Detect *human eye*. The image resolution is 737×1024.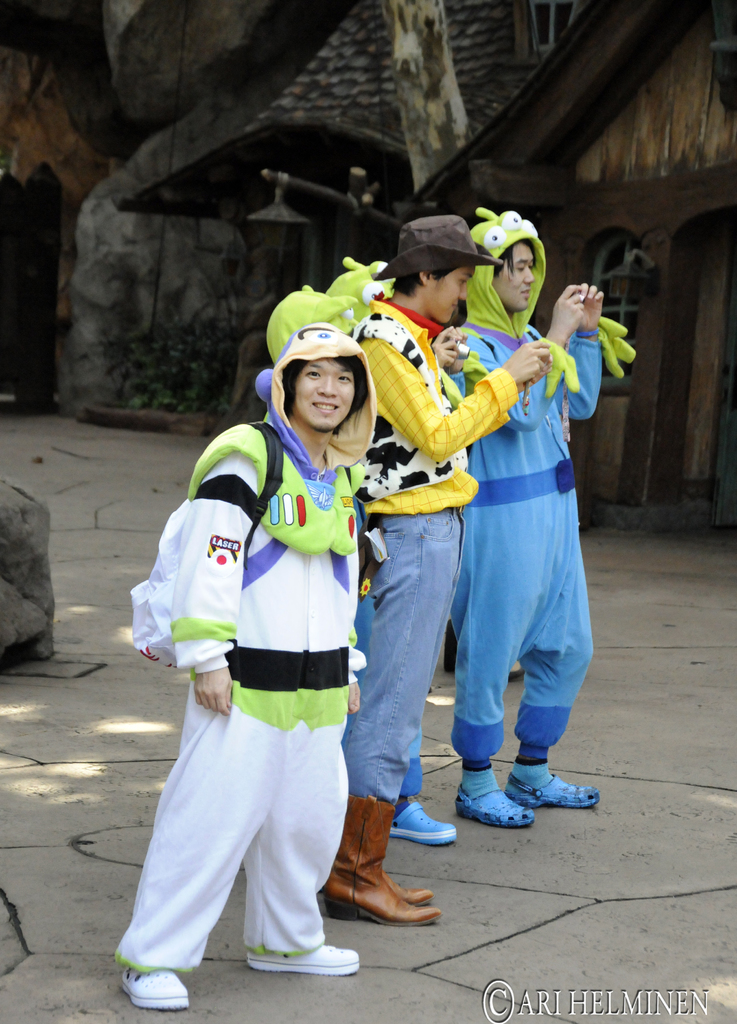
bbox(335, 370, 358, 385).
